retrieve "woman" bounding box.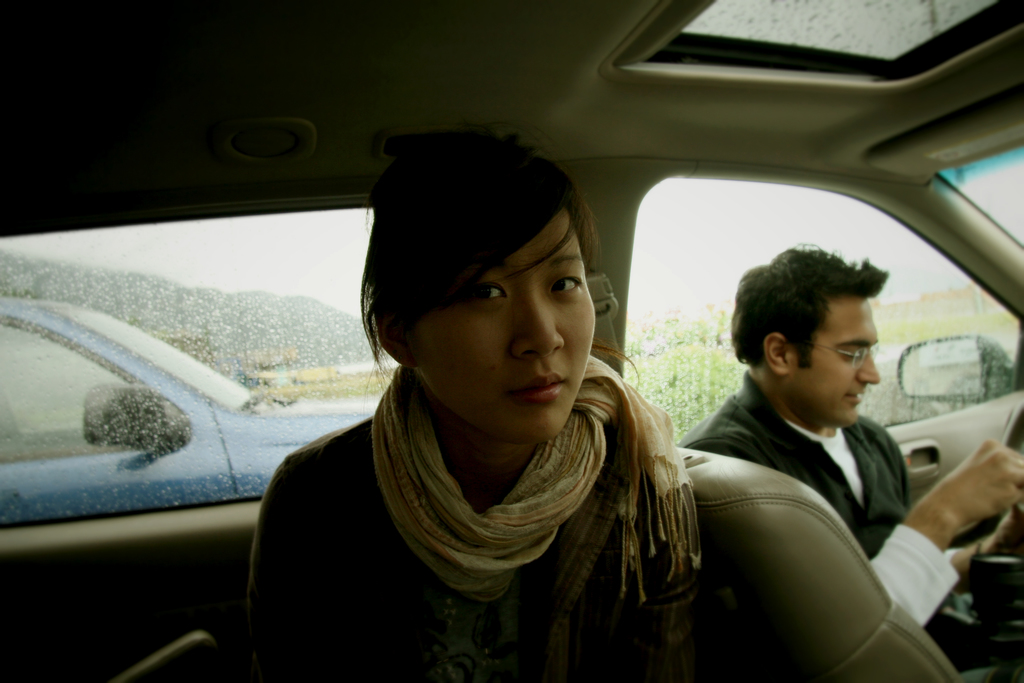
Bounding box: (247, 113, 700, 682).
